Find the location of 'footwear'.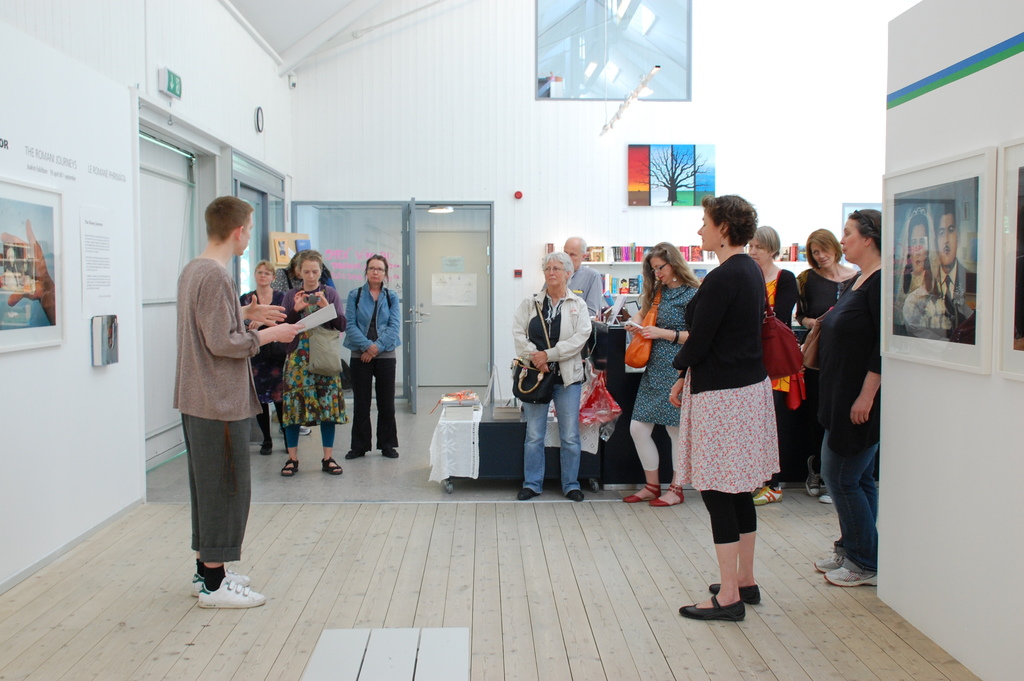
Location: box(703, 579, 760, 604).
